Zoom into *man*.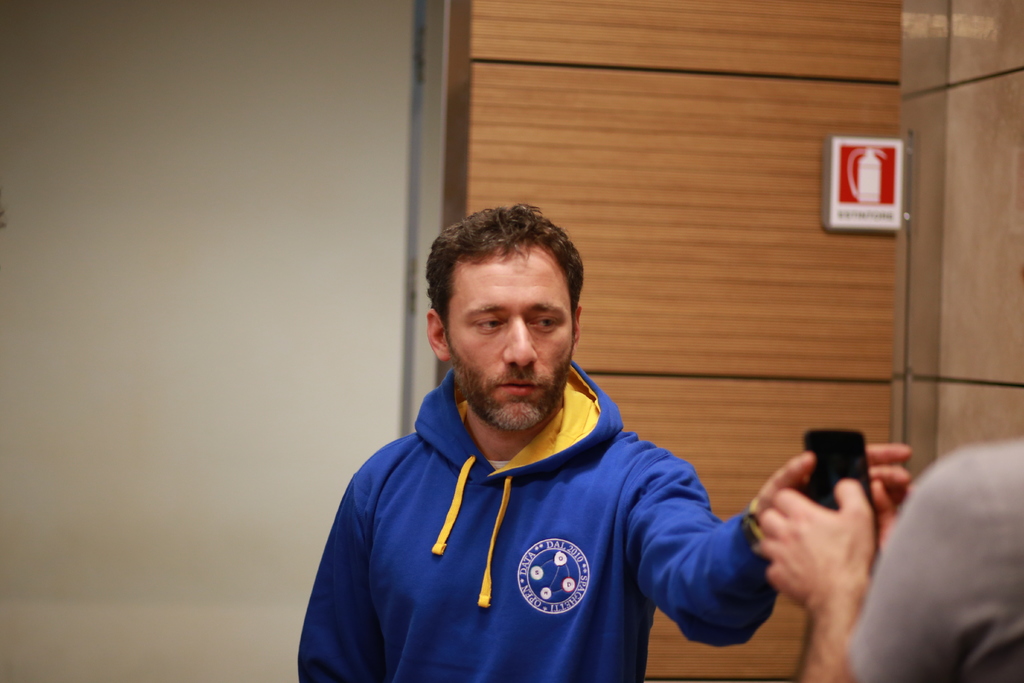
Zoom target: pyautogui.locateOnScreen(303, 205, 808, 677).
